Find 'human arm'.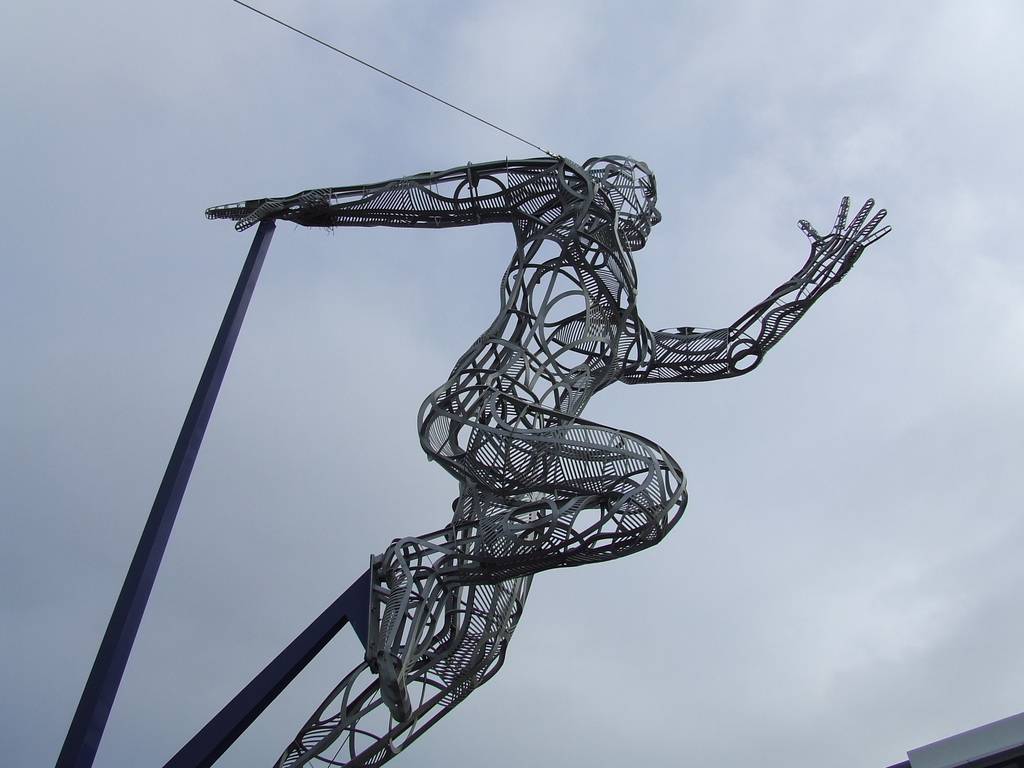
(662, 214, 880, 403).
